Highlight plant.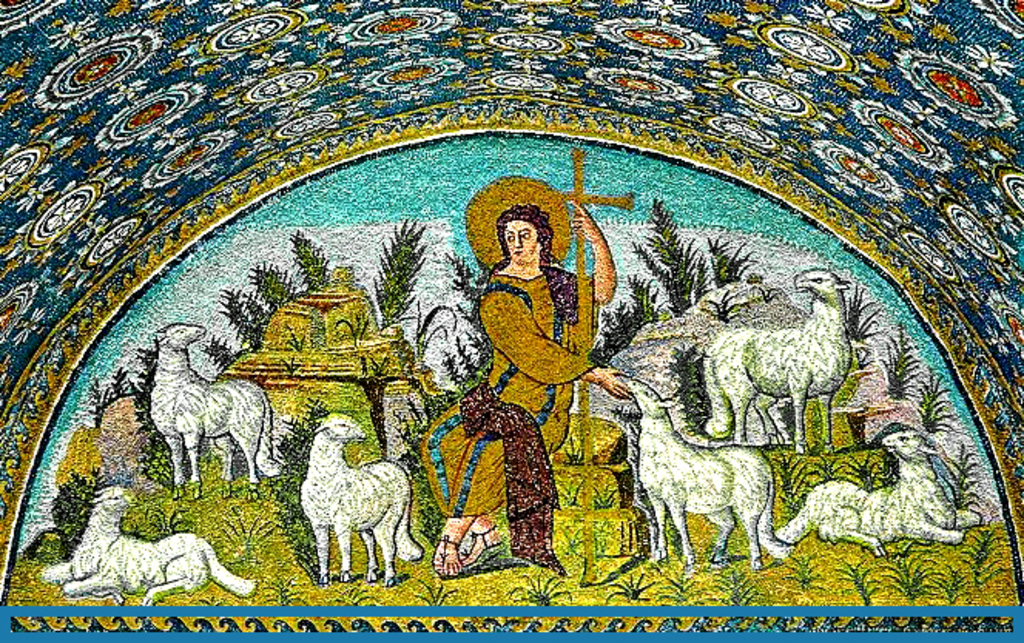
Highlighted region: region(659, 555, 709, 606).
